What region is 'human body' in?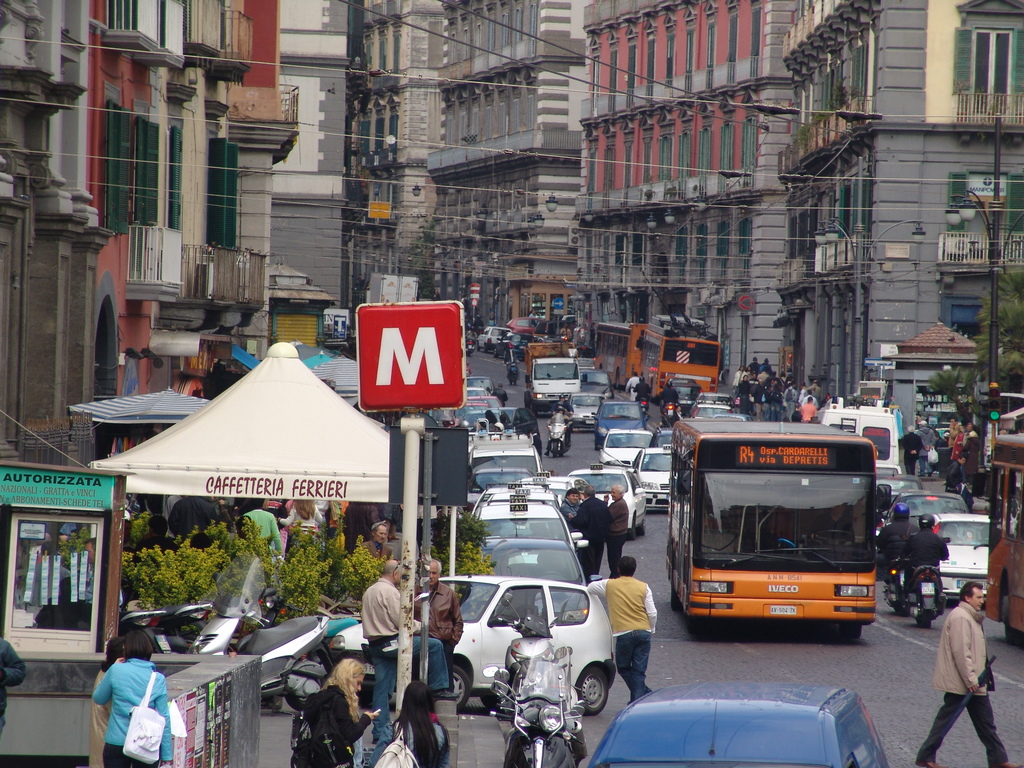
(589, 556, 657, 702).
